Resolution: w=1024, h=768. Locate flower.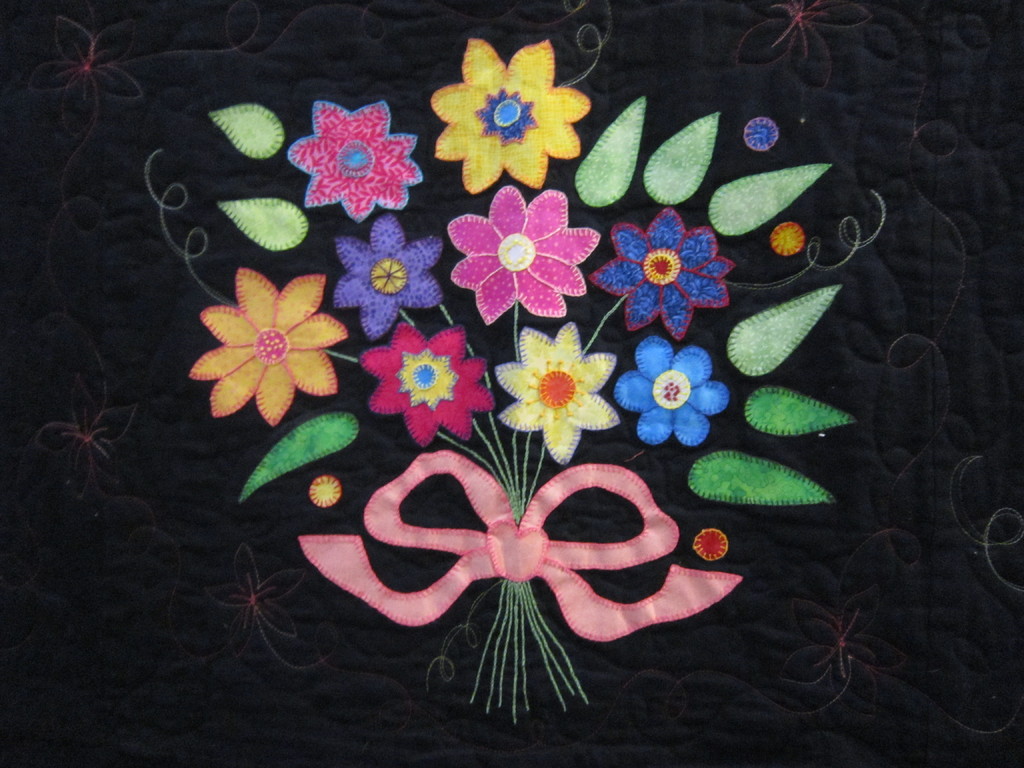
bbox=[729, 0, 880, 94].
